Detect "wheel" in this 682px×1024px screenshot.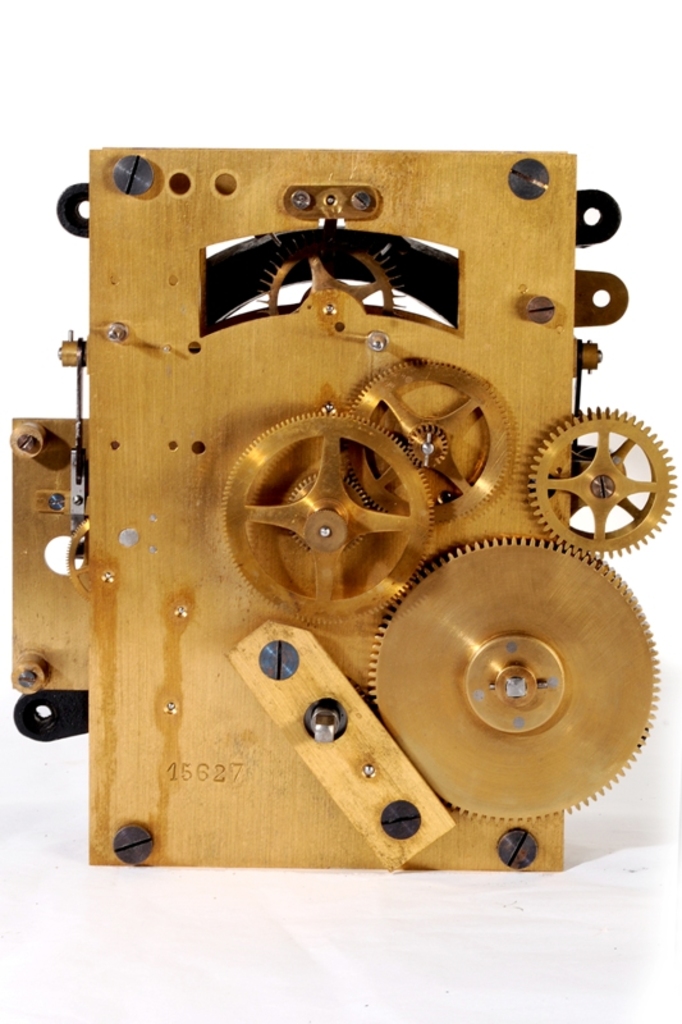
Detection: (531, 406, 676, 554).
